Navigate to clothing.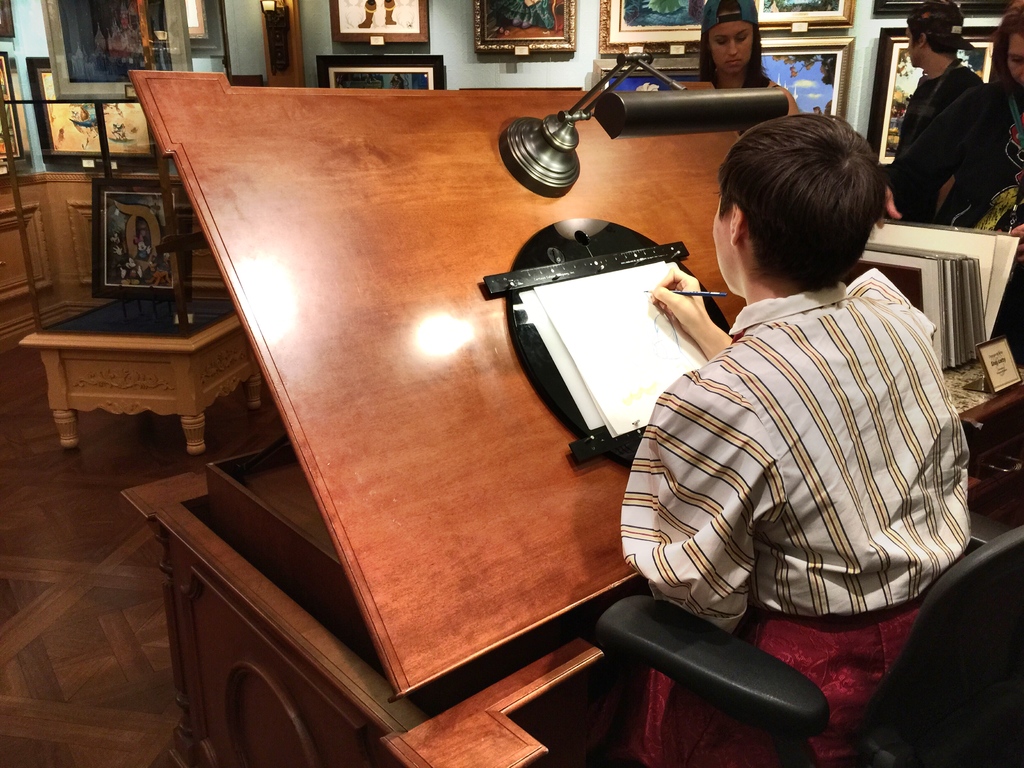
Navigation target: BBox(888, 76, 1023, 227).
